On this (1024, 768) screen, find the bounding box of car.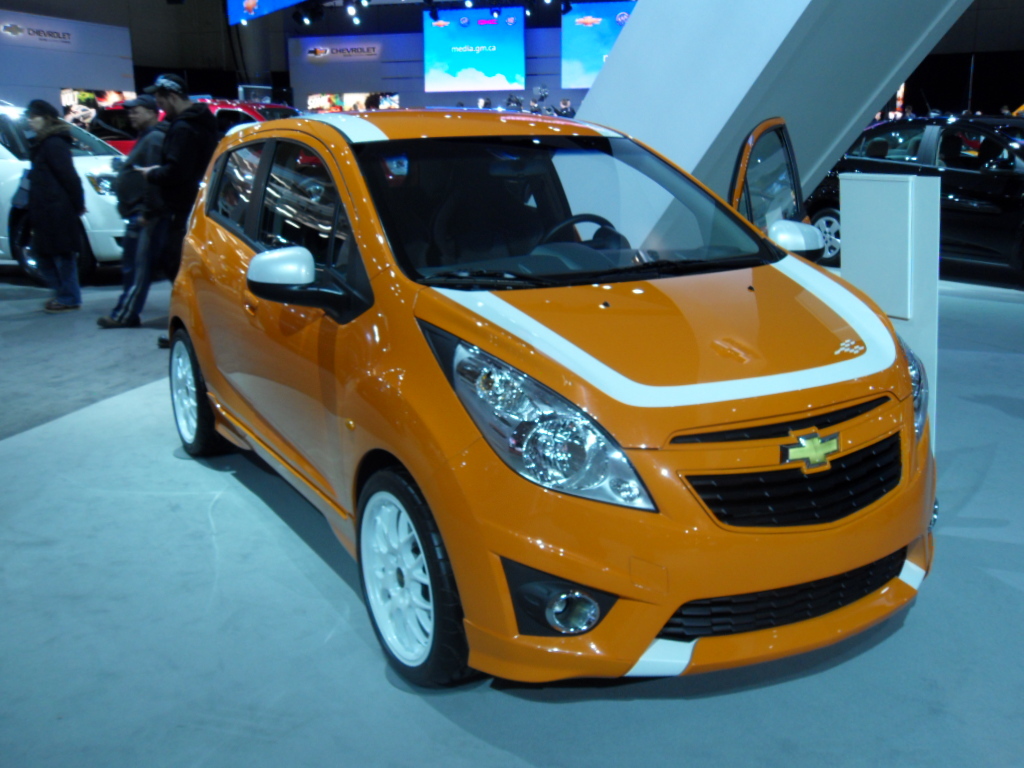
Bounding box: detection(144, 94, 936, 697).
